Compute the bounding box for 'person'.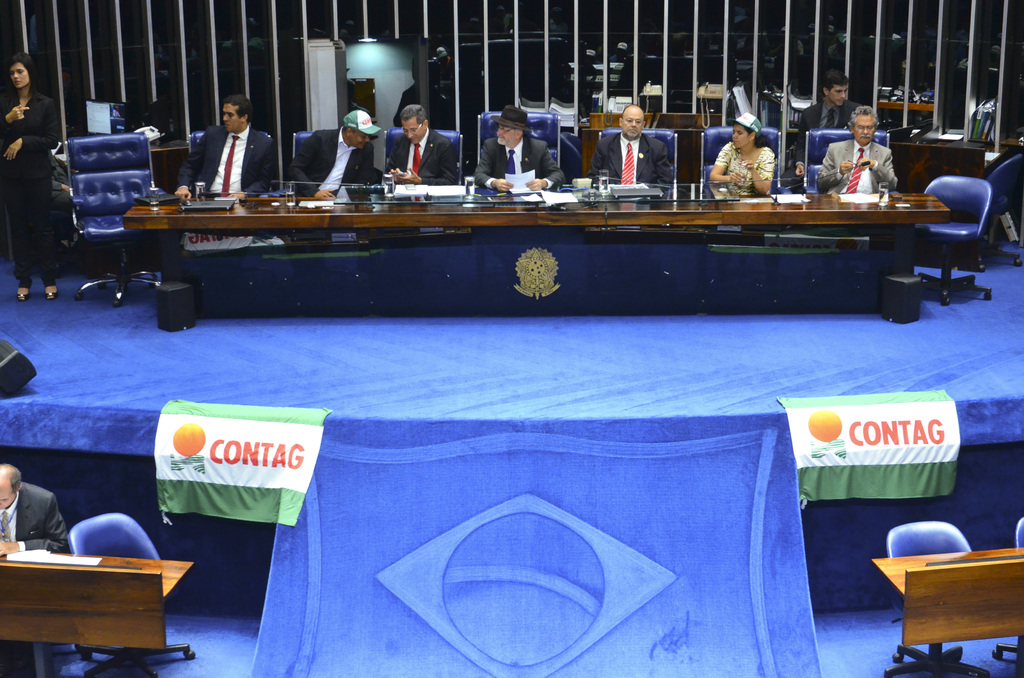
select_region(172, 97, 286, 198).
